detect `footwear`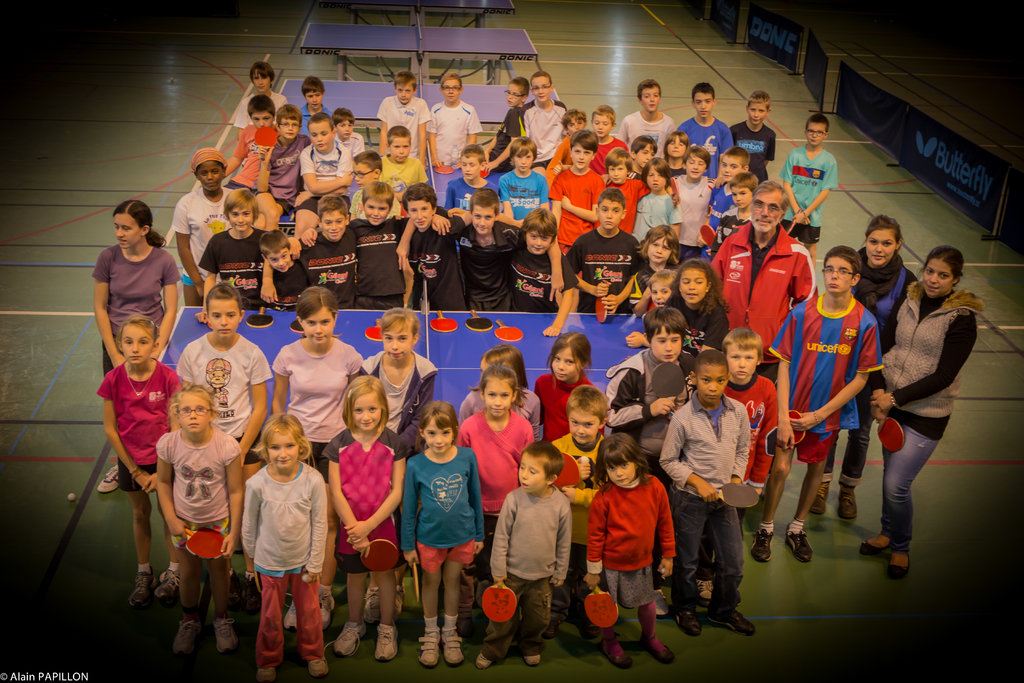
(x1=705, y1=605, x2=756, y2=636)
